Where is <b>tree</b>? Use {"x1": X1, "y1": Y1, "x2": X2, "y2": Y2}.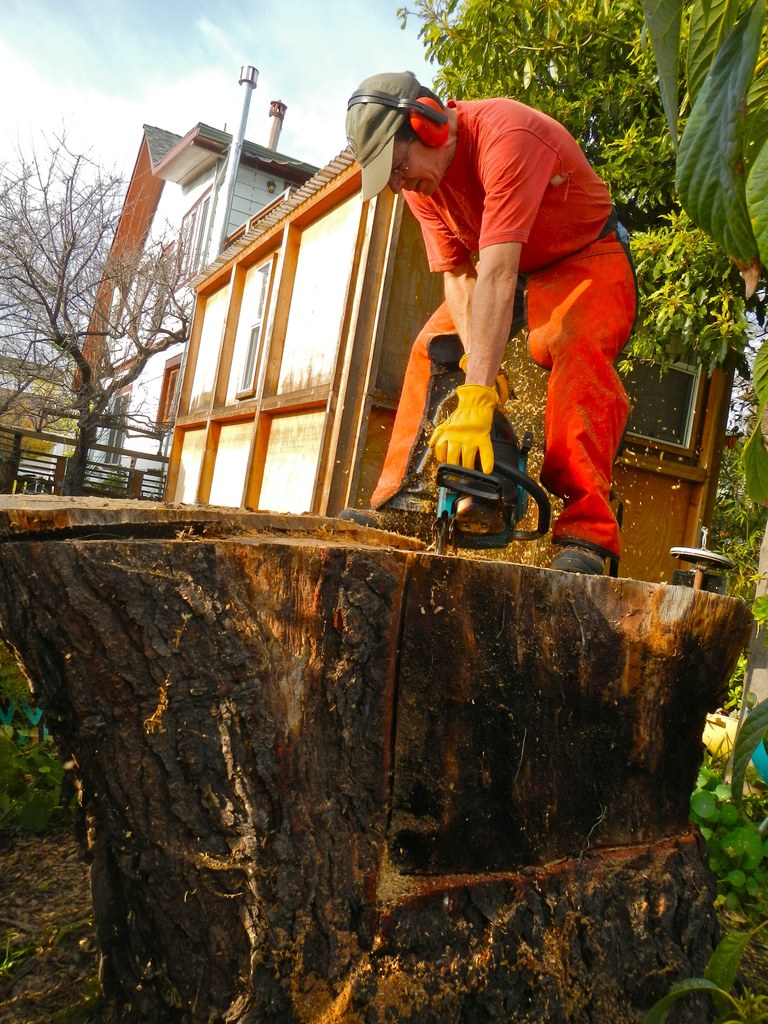
{"x1": 406, "y1": 0, "x2": 767, "y2": 387}.
